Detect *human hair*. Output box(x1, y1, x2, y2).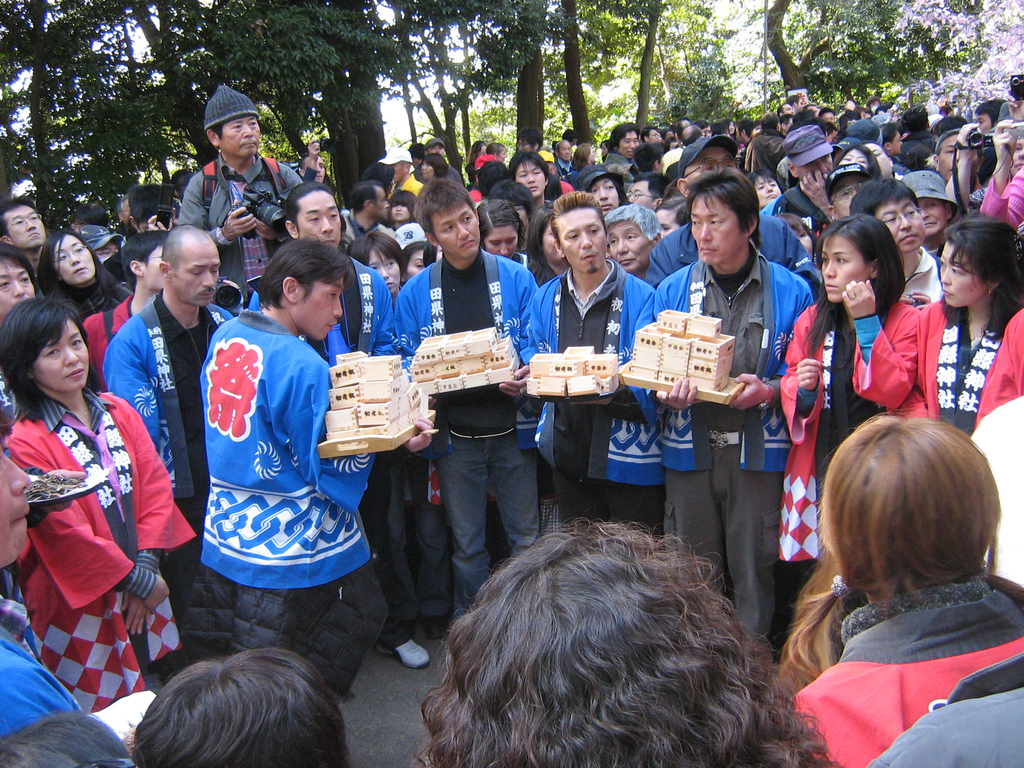
box(415, 177, 475, 243).
